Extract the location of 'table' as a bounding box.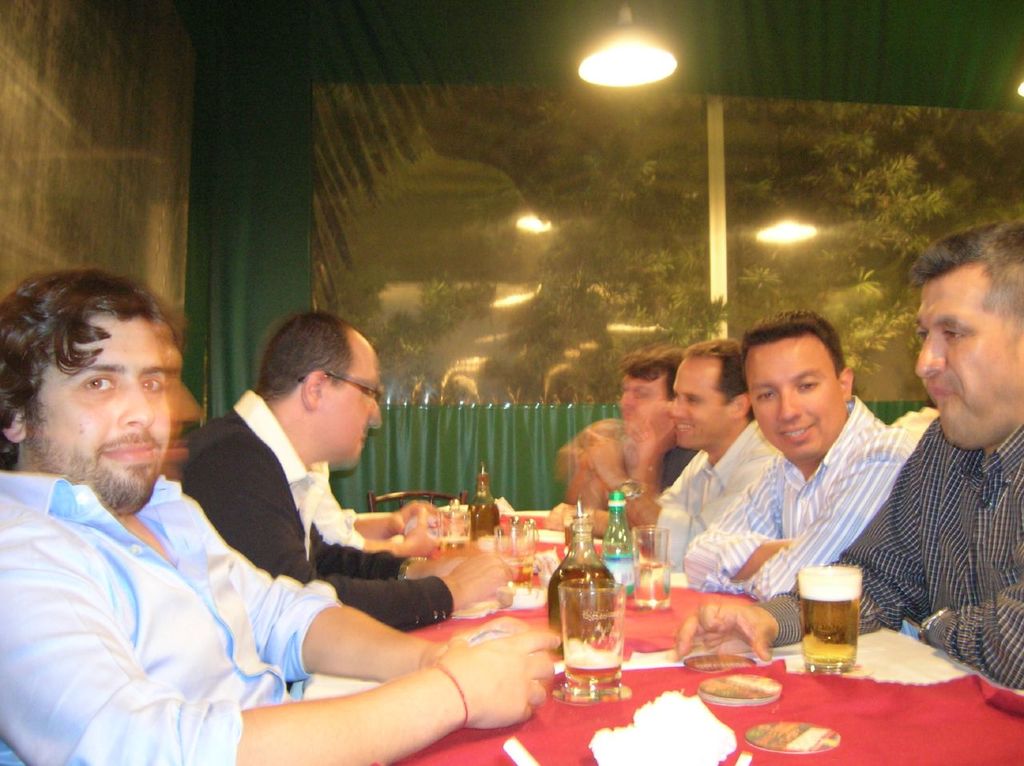
box(259, 537, 945, 762).
